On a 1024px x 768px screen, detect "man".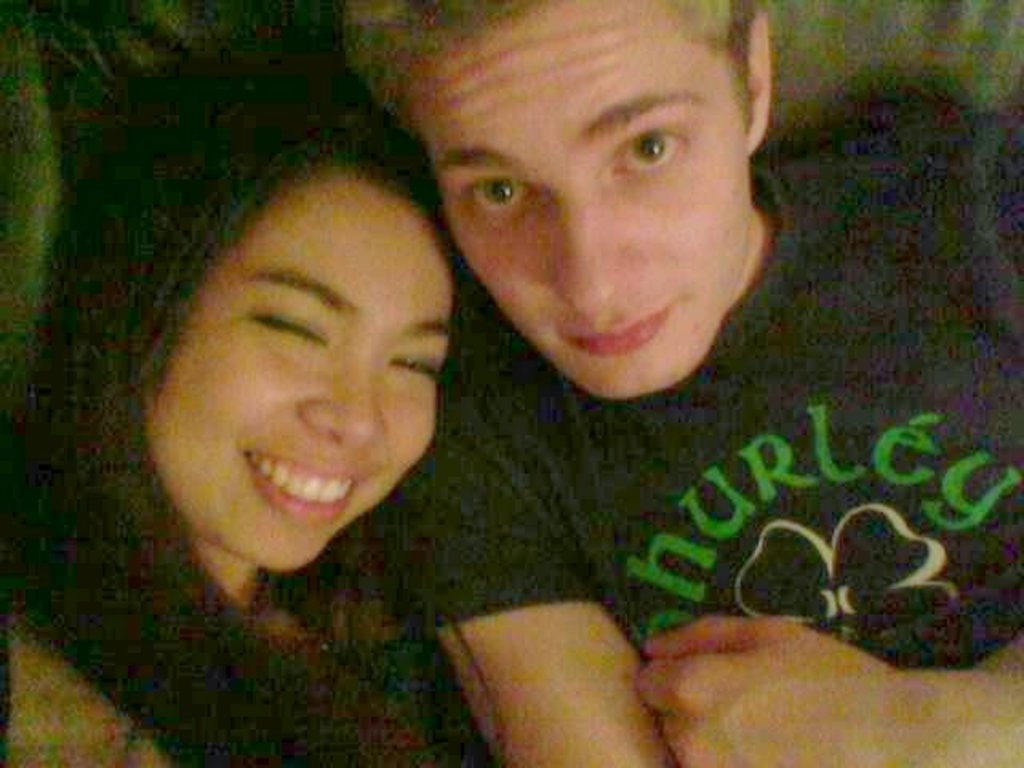
bbox=[342, 0, 1022, 766].
